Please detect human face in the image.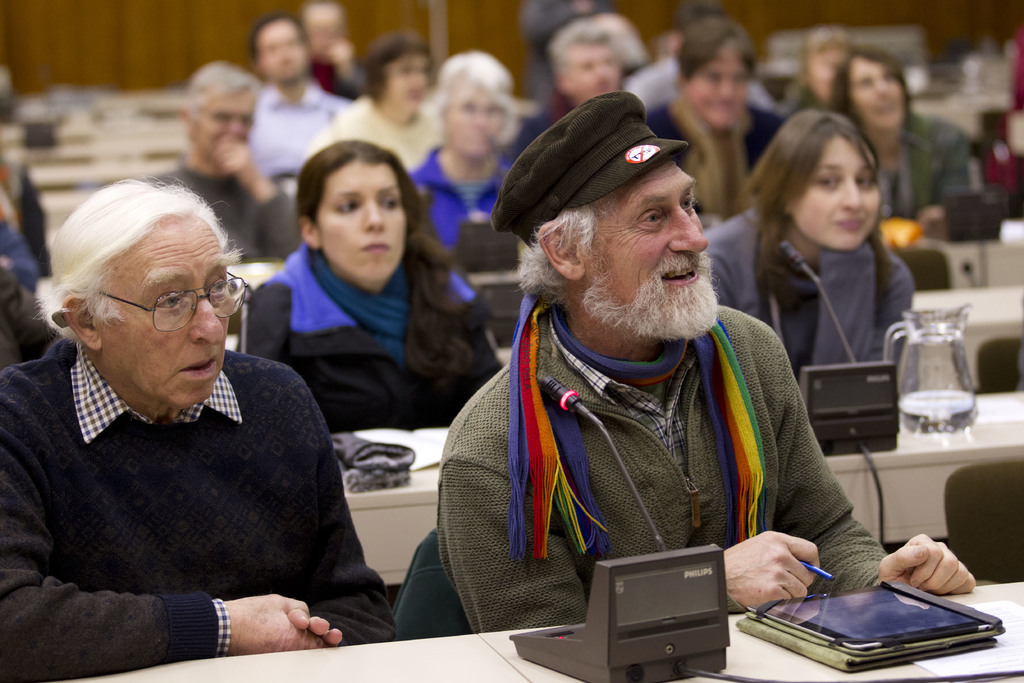
pyautogui.locateOnScreen(849, 60, 906, 129).
